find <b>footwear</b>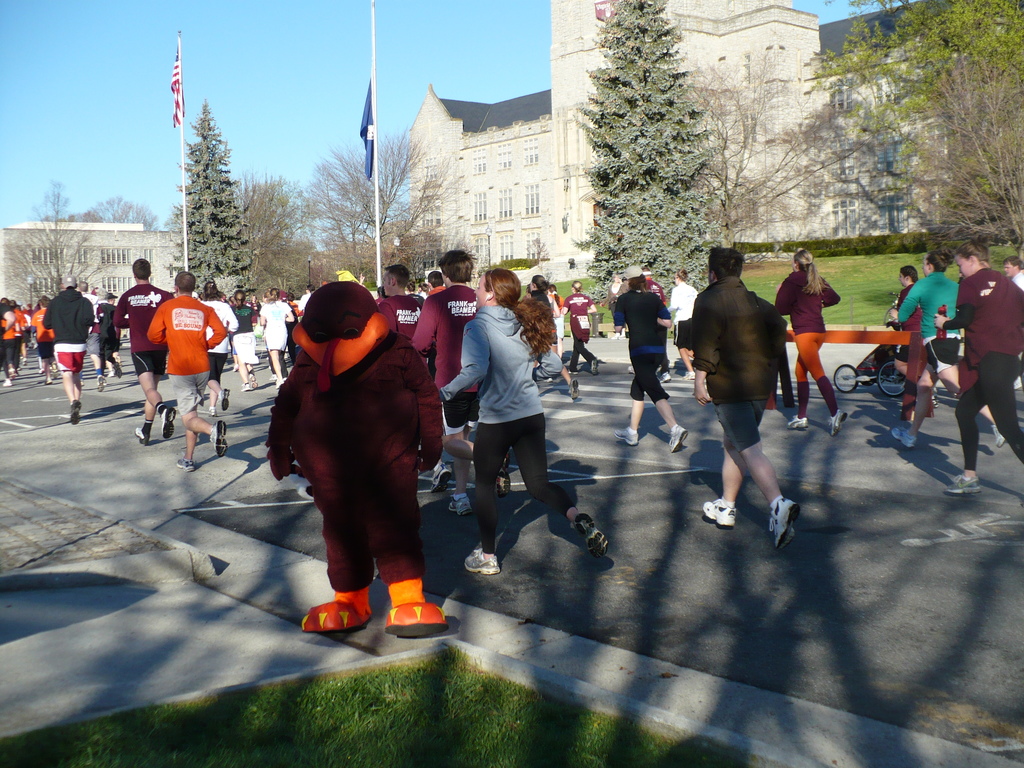
[x1=275, y1=379, x2=284, y2=385]
